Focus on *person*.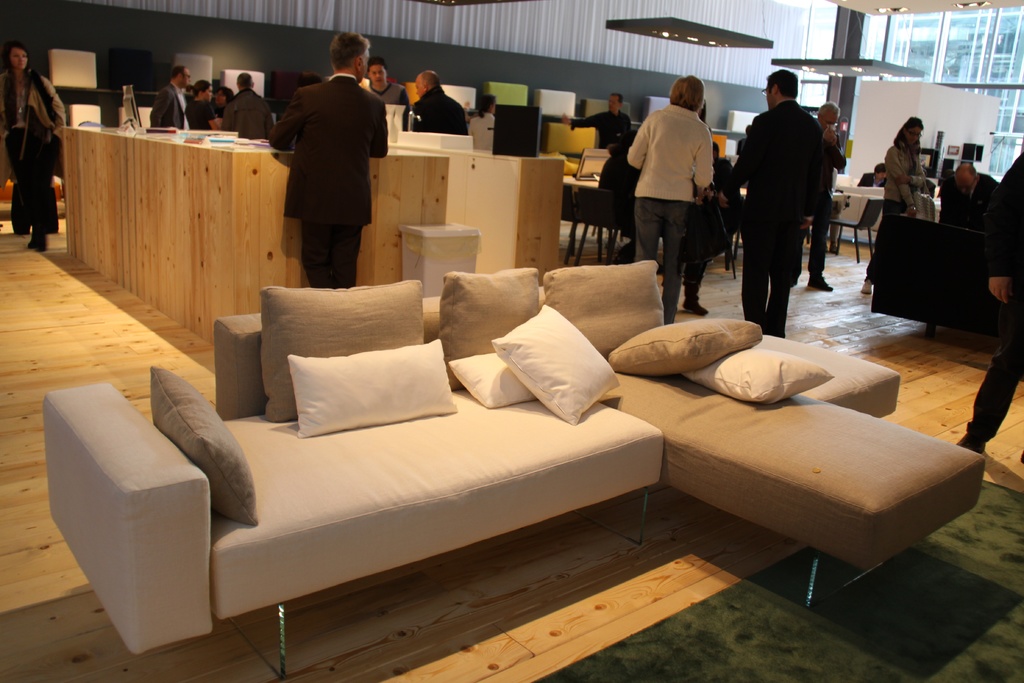
Focused at bbox=(954, 152, 1023, 452).
